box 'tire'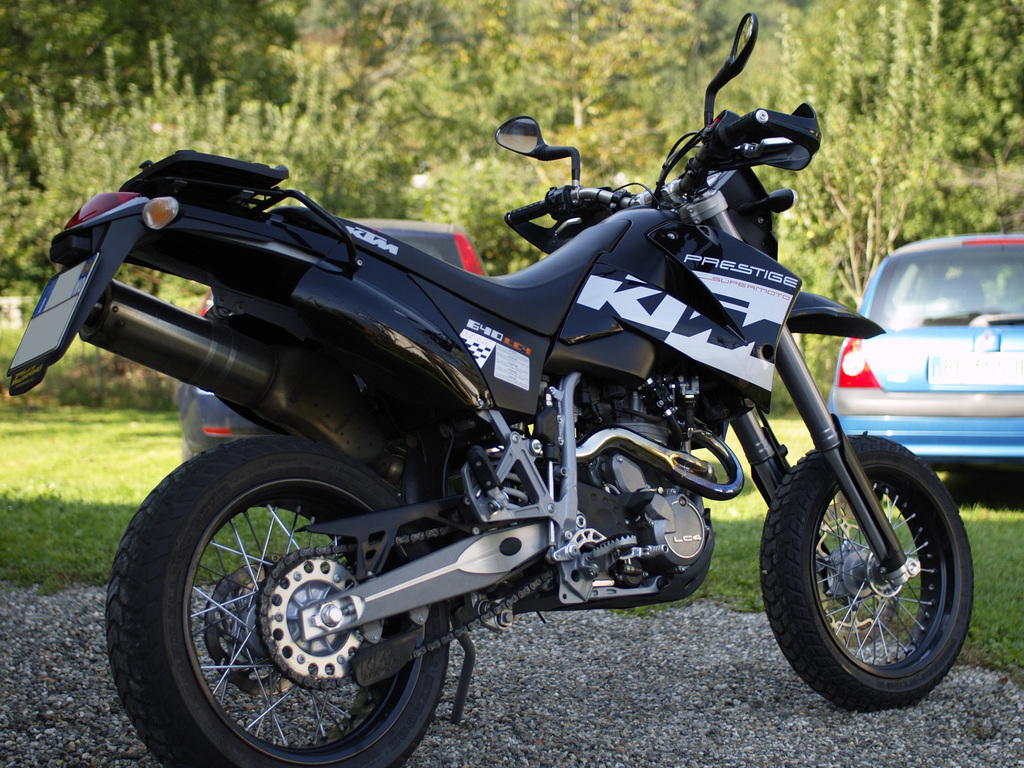
bbox=[756, 436, 975, 710]
